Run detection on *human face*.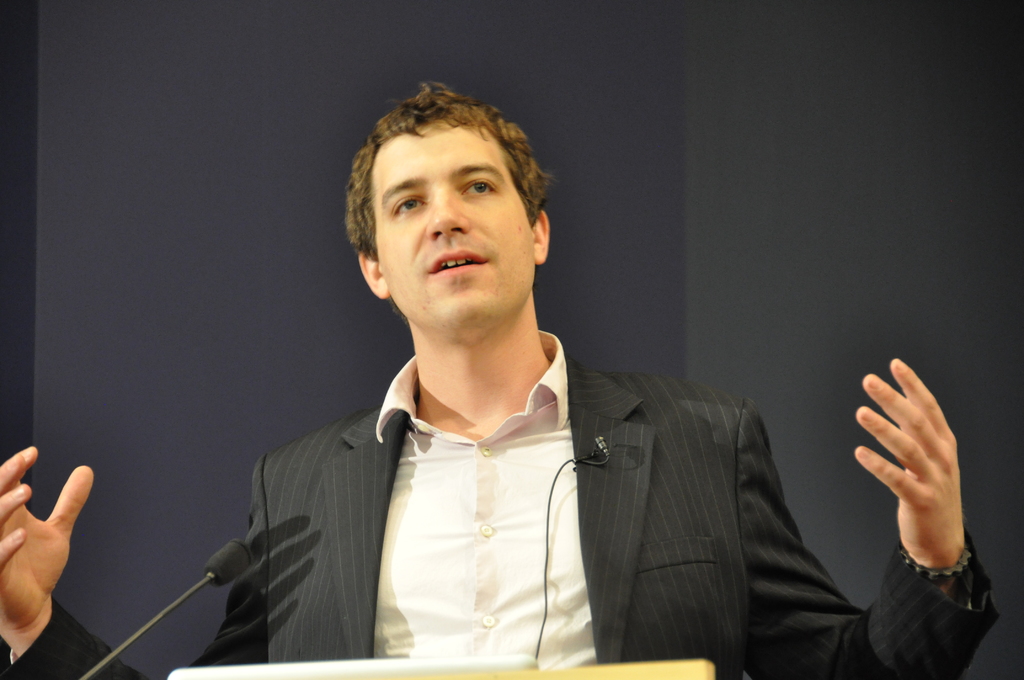
Result: crop(374, 118, 530, 324).
